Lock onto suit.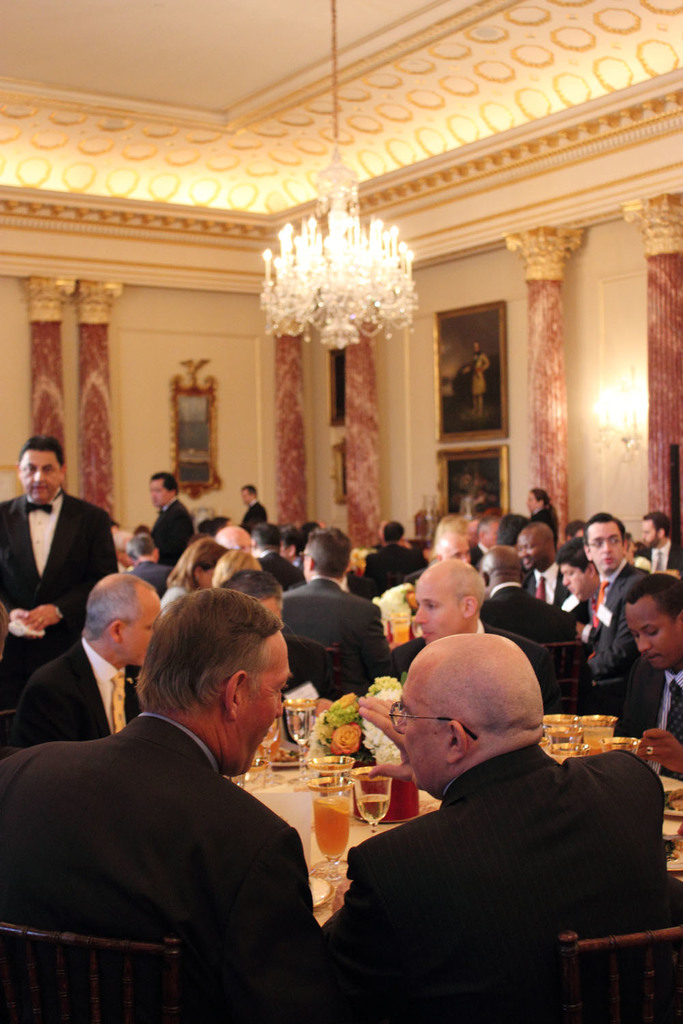
Locked: (left=523, top=560, right=570, bottom=613).
